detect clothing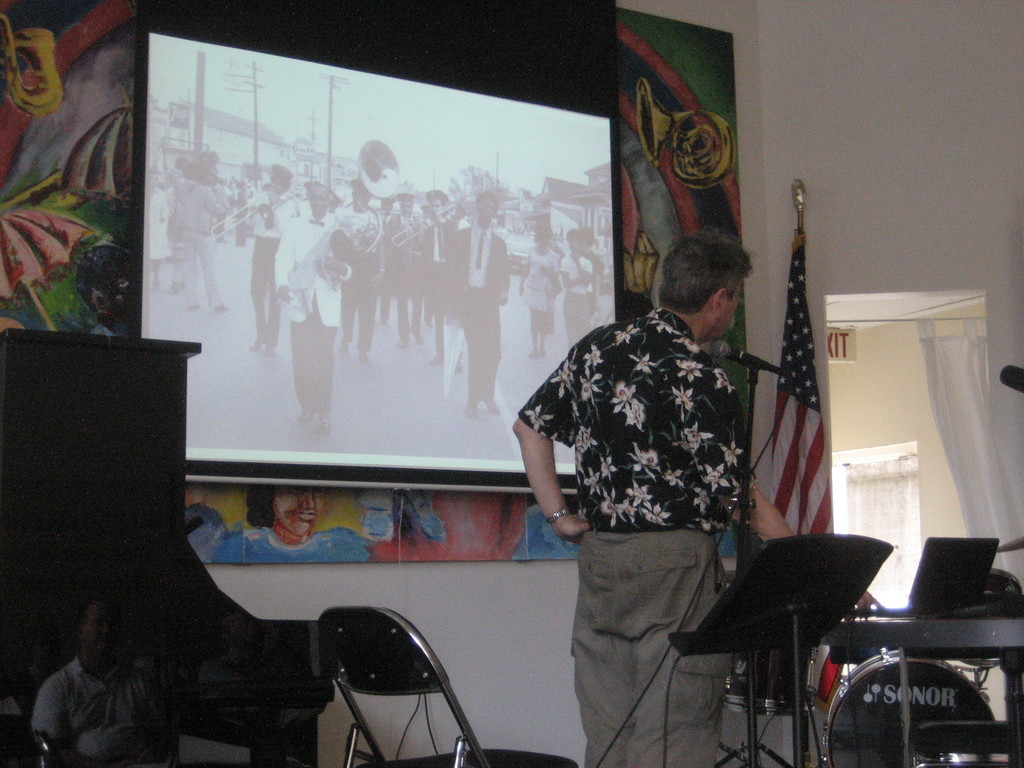
locate(267, 215, 349, 422)
